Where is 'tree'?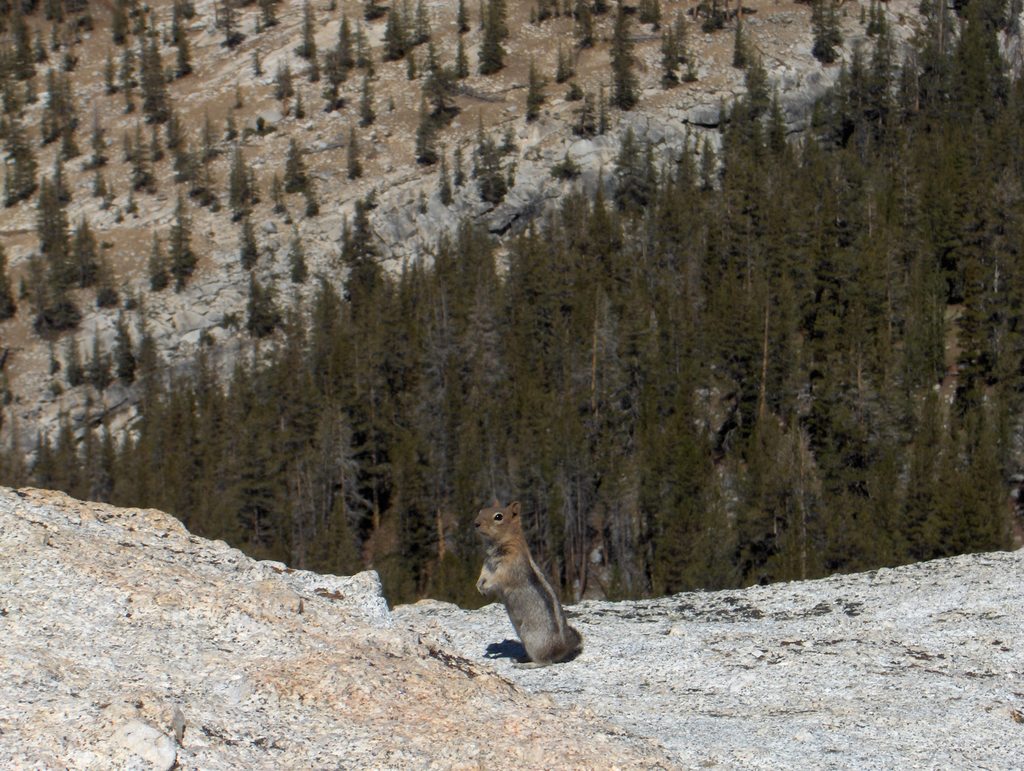
<region>578, 6, 596, 45</region>.
